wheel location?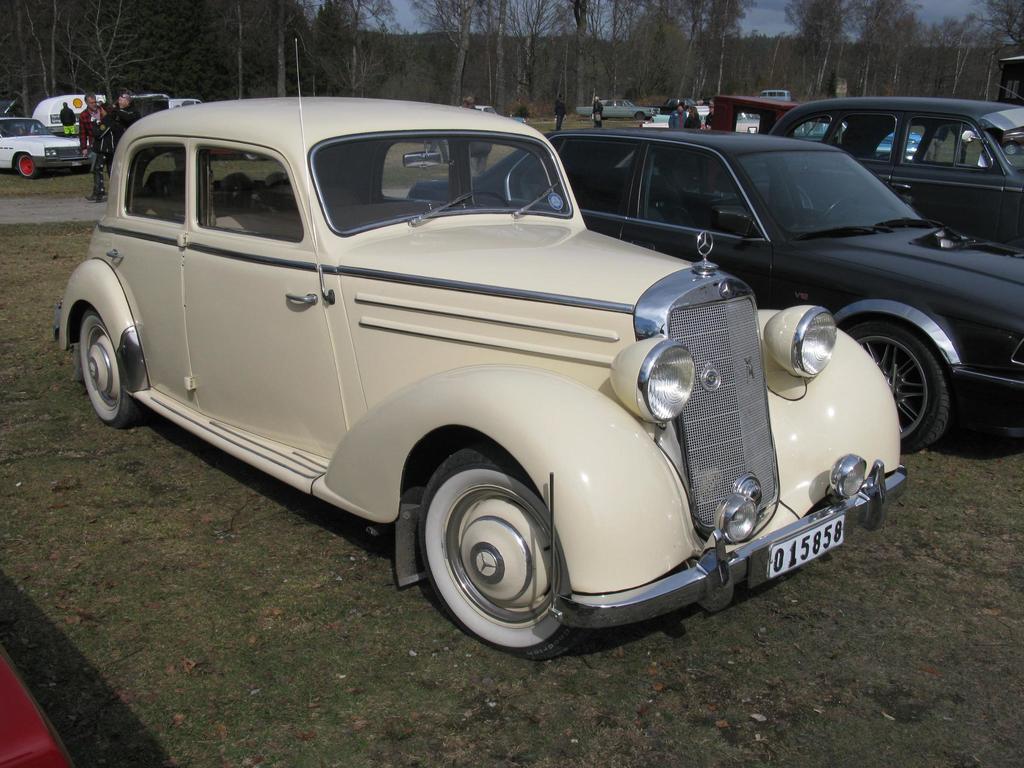
left=409, top=451, right=564, bottom=644
